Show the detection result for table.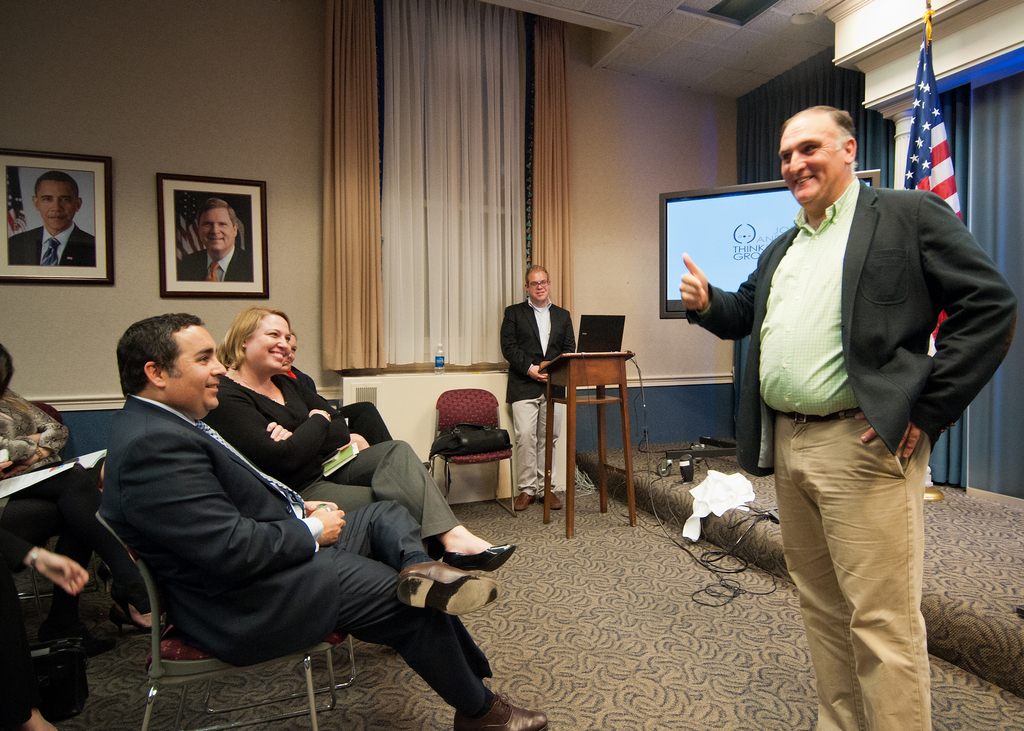
l=548, t=337, r=685, b=539.
